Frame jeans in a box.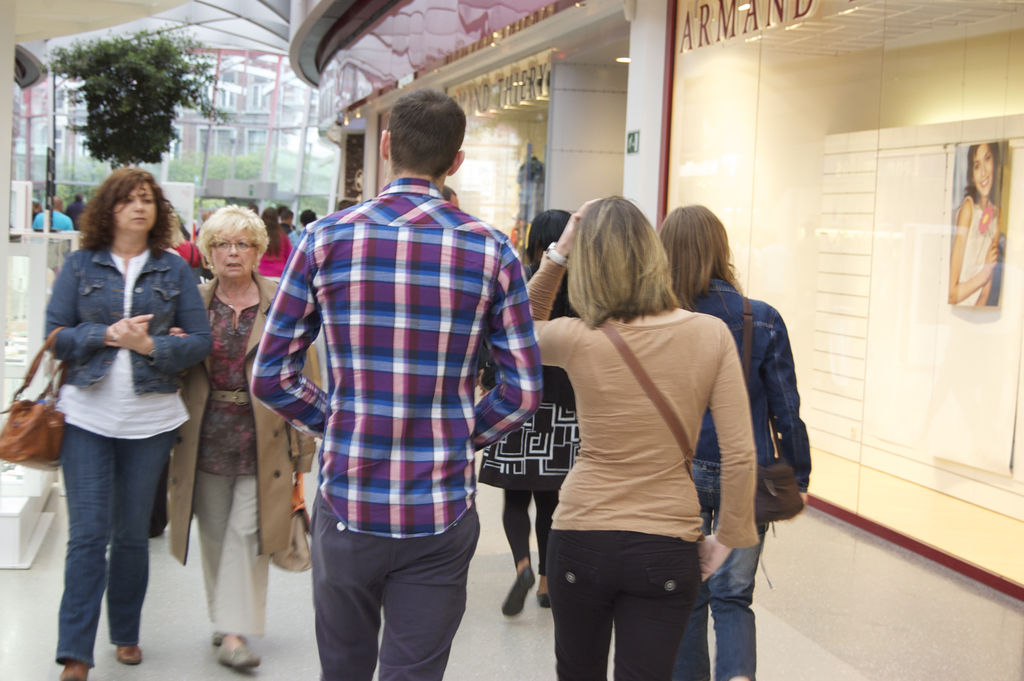
(675,508,769,680).
